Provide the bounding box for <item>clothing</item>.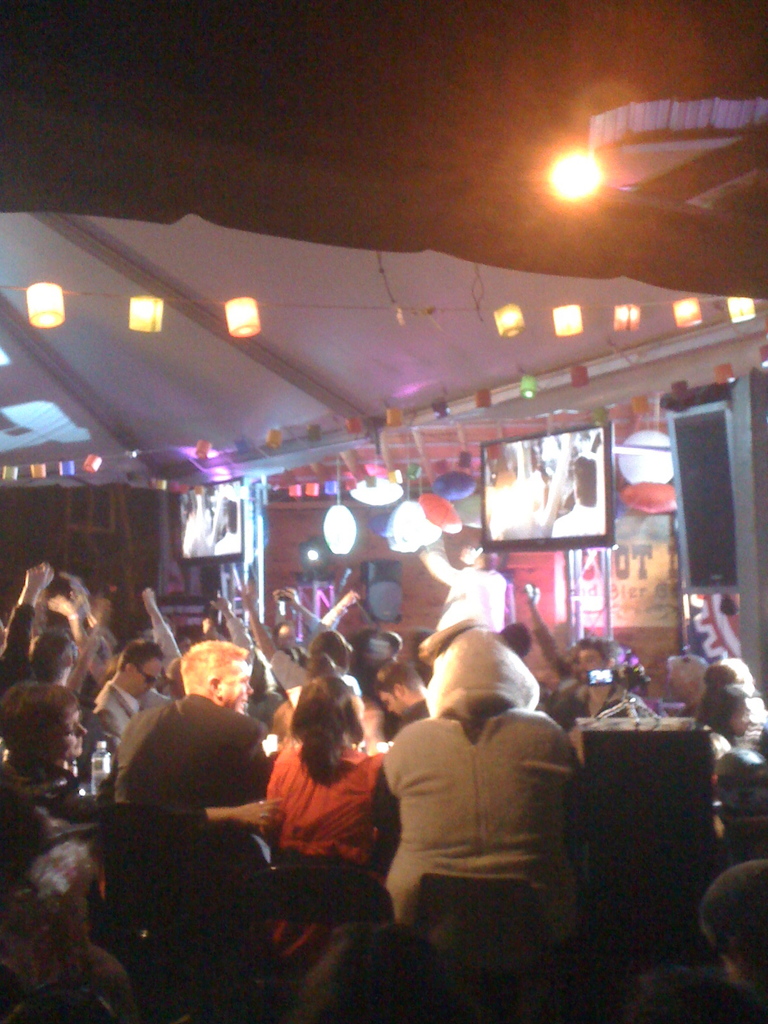
(x1=0, y1=757, x2=207, y2=876).
